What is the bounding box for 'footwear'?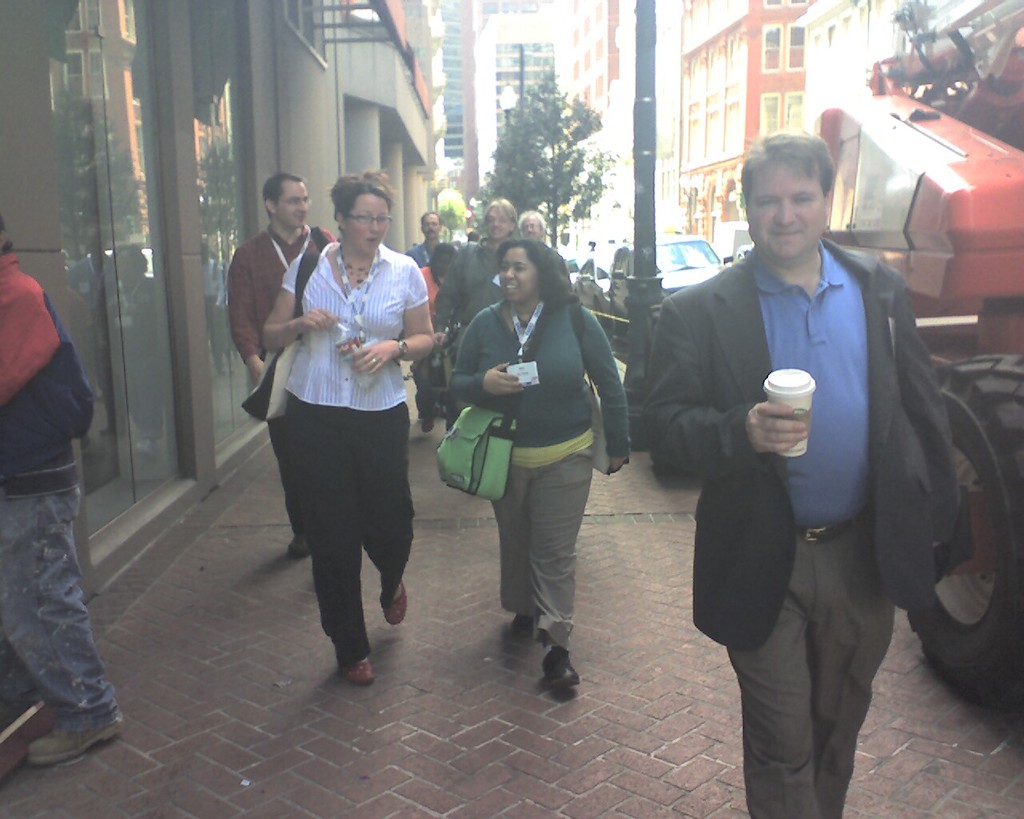
select_region(342, 655, 371, 681).
